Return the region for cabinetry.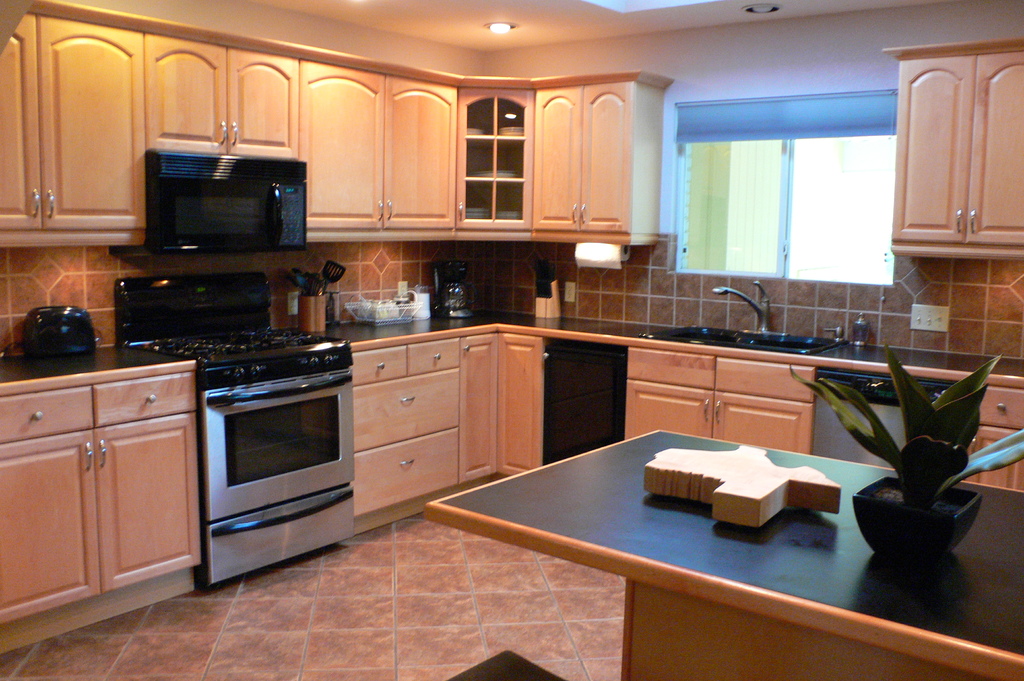
[0,0,143,244].
